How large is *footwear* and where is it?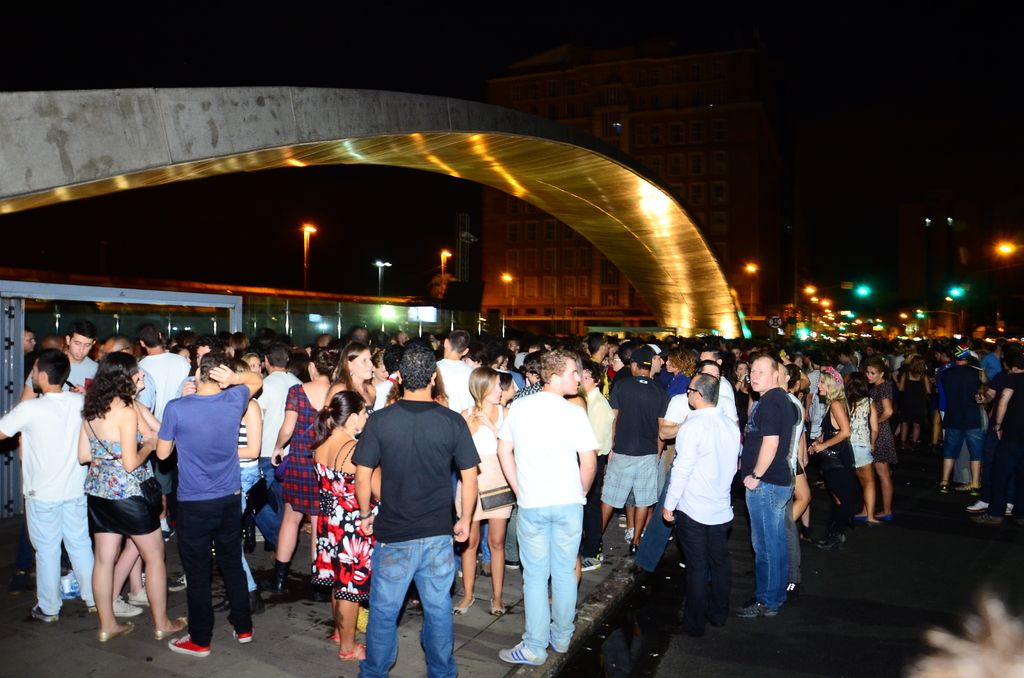
Bounding box: <bbox>956, 482, 982, 495</bbox>.
